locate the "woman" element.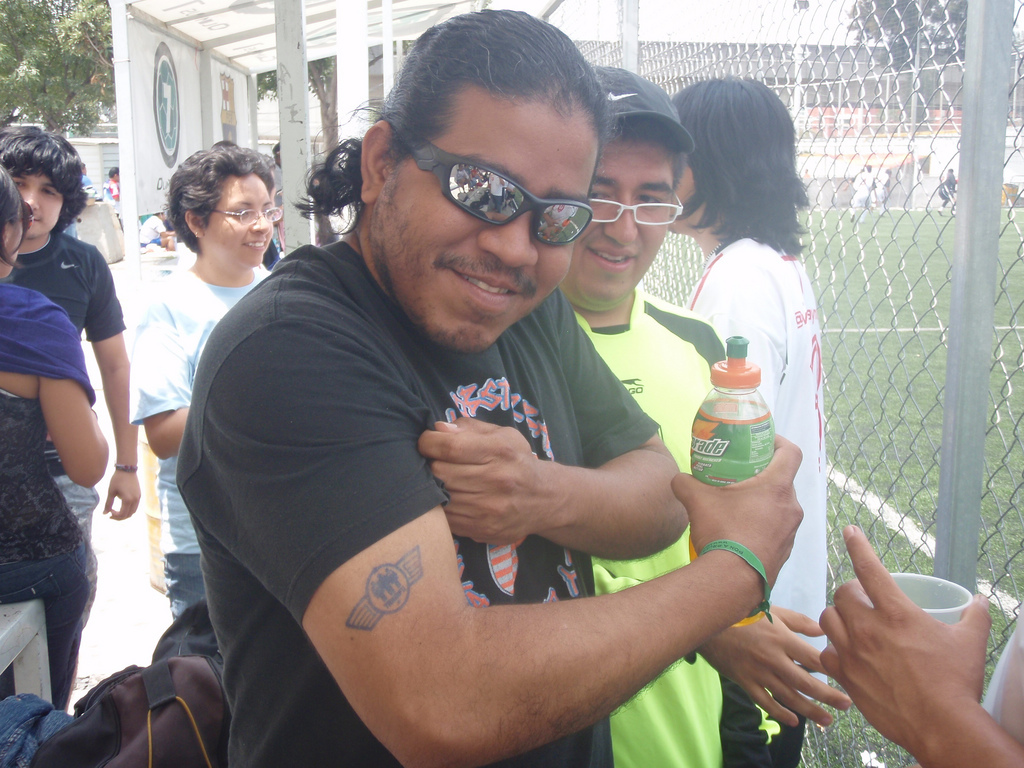
Element bbox: [128,146,291,626].
